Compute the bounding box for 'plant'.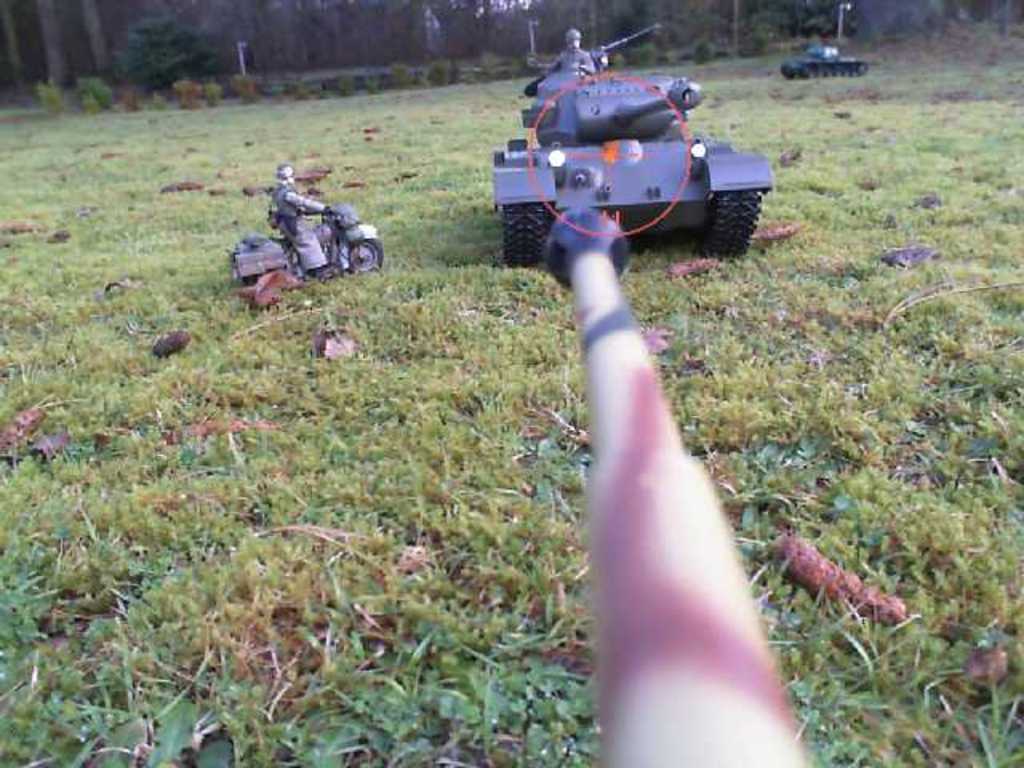
box(632, 40, 659, 69).
